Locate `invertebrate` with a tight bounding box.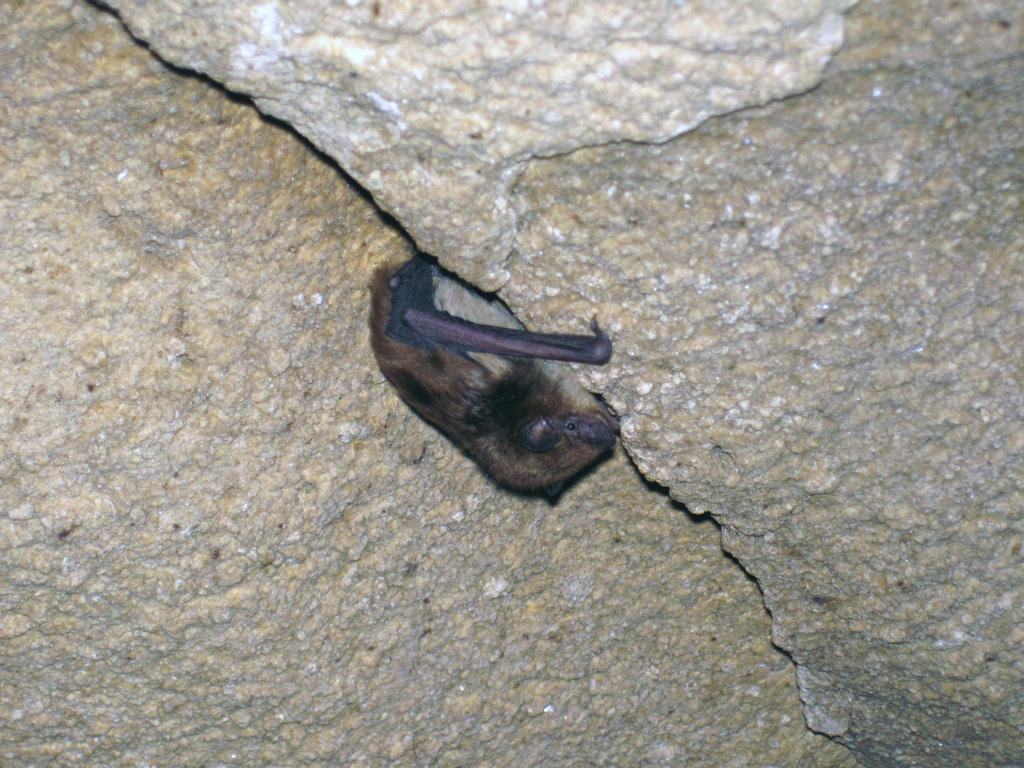
Rect(363, 233, 625, 508).
